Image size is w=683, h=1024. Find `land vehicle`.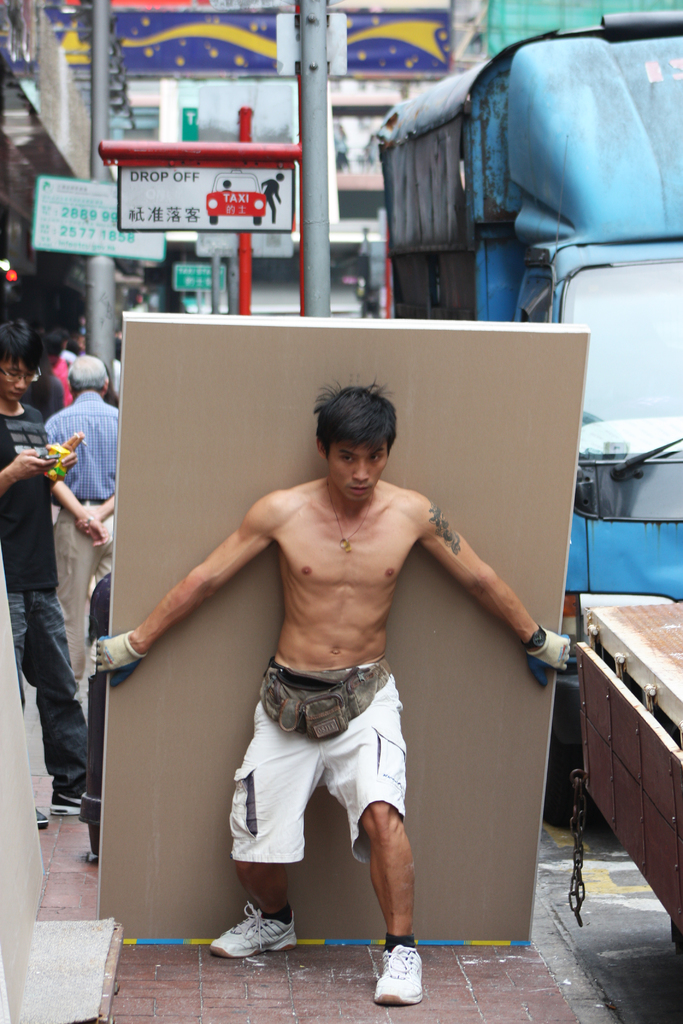
box(568, 604, 682, 964).
